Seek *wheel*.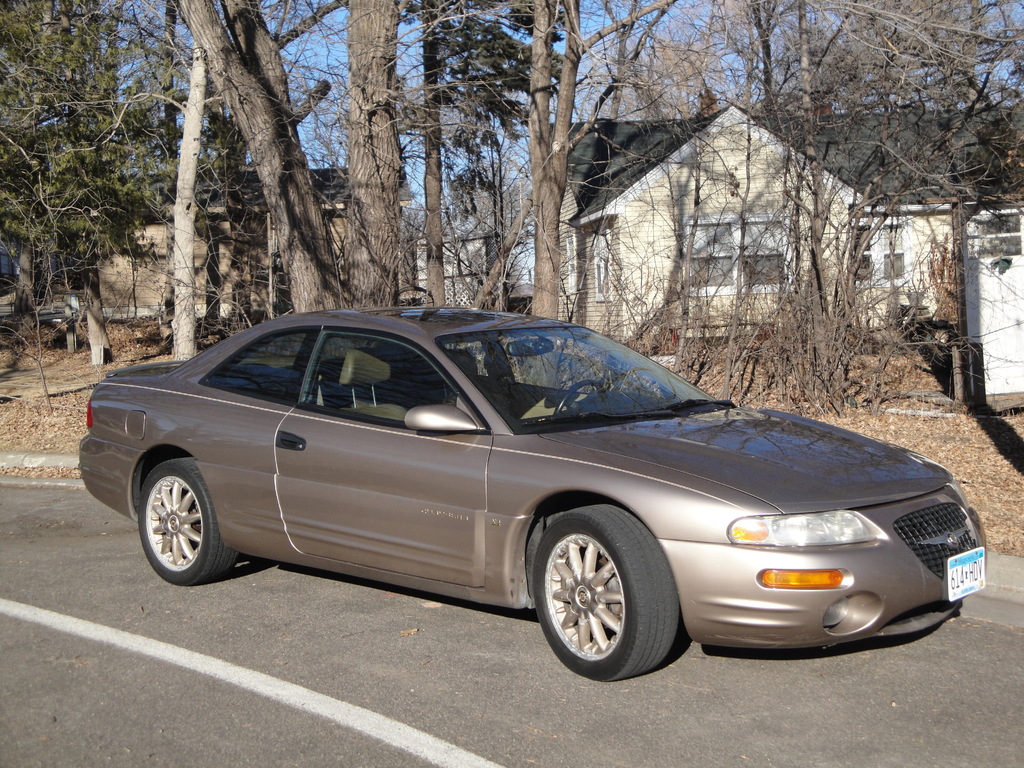
bbox(140, 461, 239, 585).
